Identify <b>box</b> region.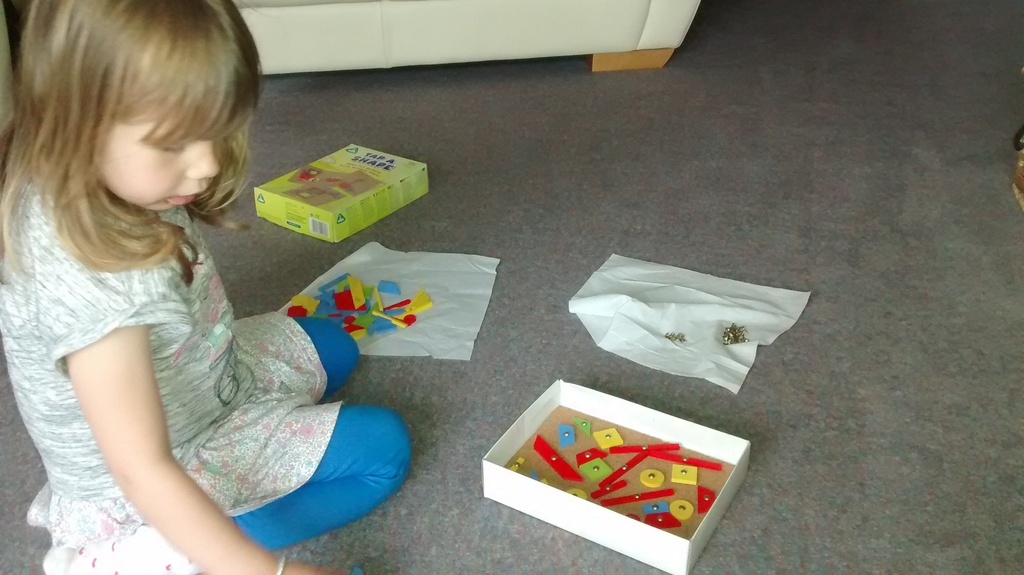
Region: [left=486, top=382, right=767, bottom=560].
